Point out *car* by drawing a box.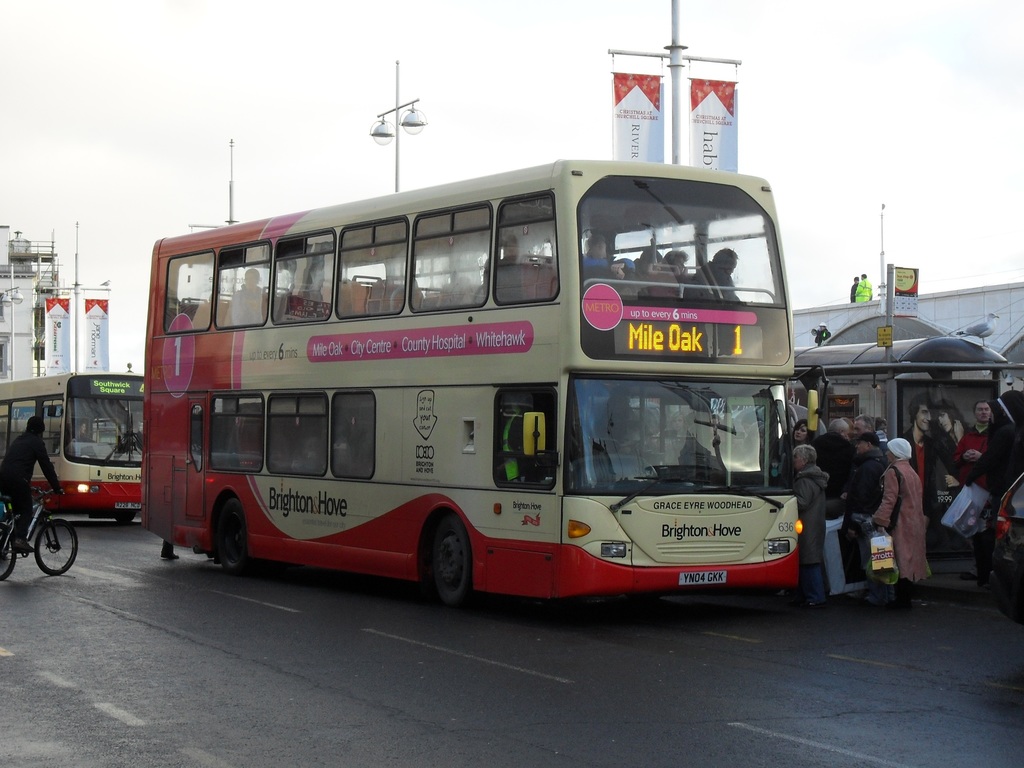
989 470 1023 626.
